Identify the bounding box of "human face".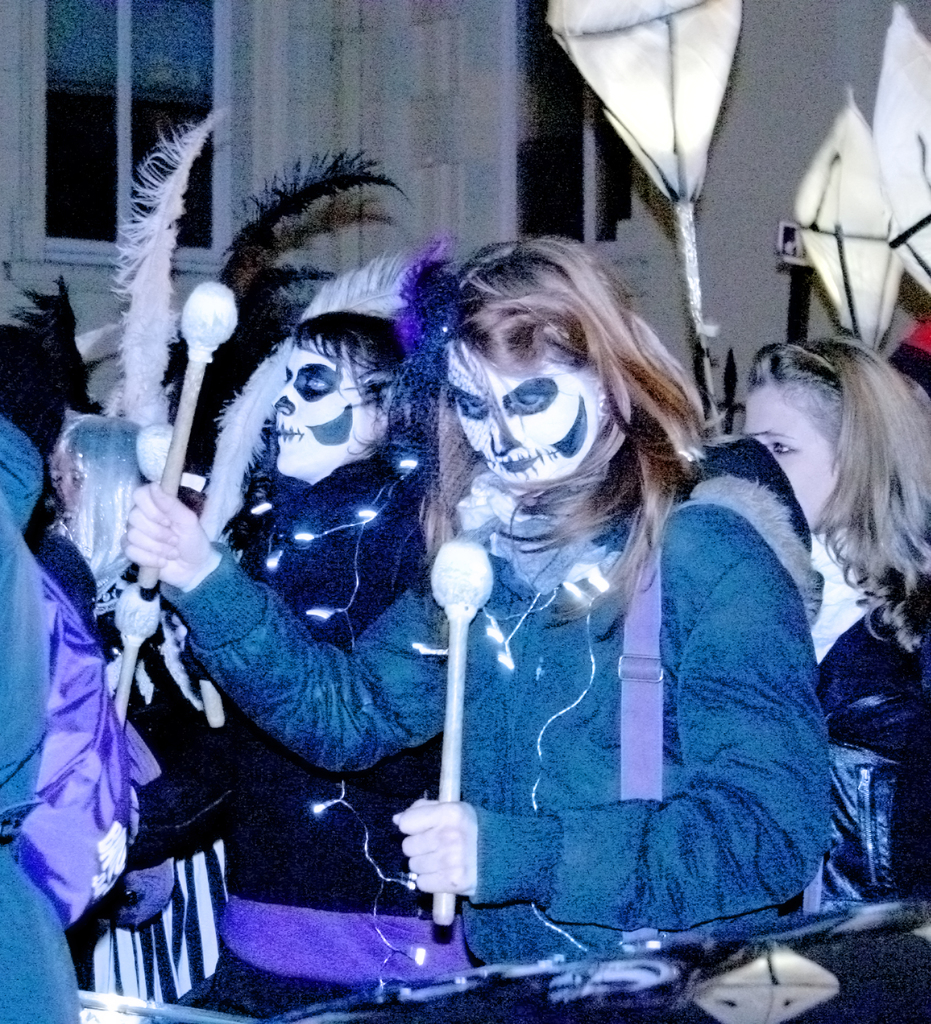
[272, 339, 380, 475].
